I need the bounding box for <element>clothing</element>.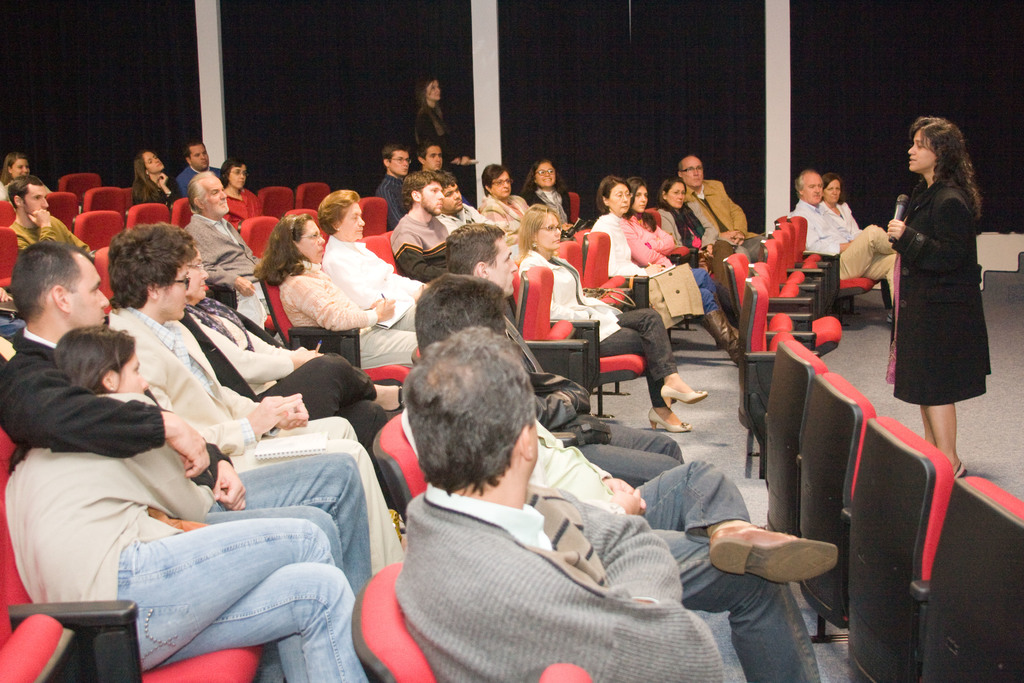
Here it is: BBox(180, 302, 412, 514).
